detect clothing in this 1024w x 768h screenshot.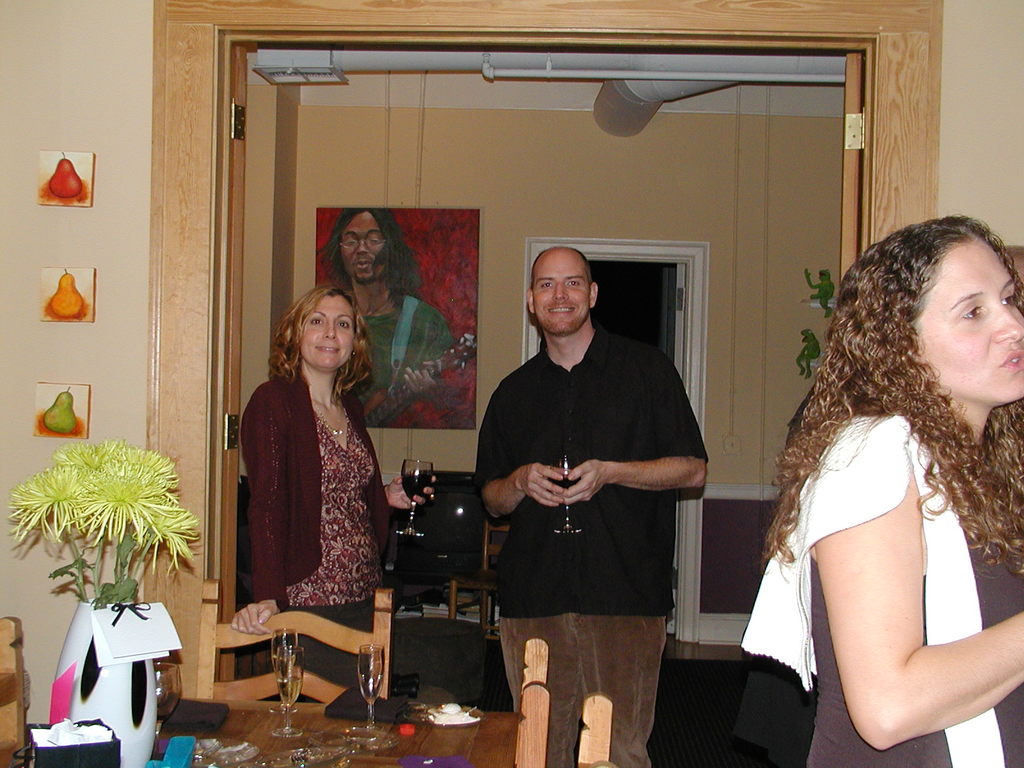
Detection: box=[745, 408, 1023, 767].
